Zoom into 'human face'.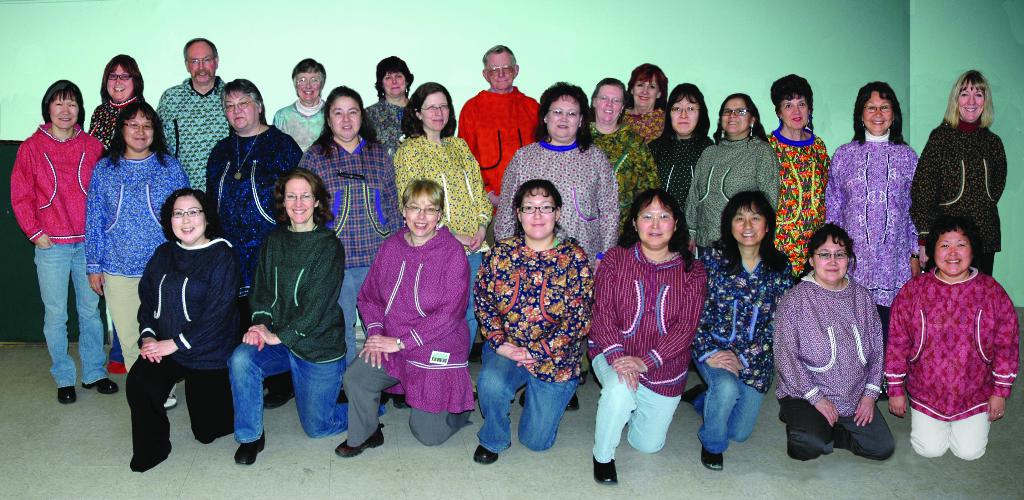
Zoom target: {"left": 933, "top": 236, "right": 972, "bottom": 275}.
